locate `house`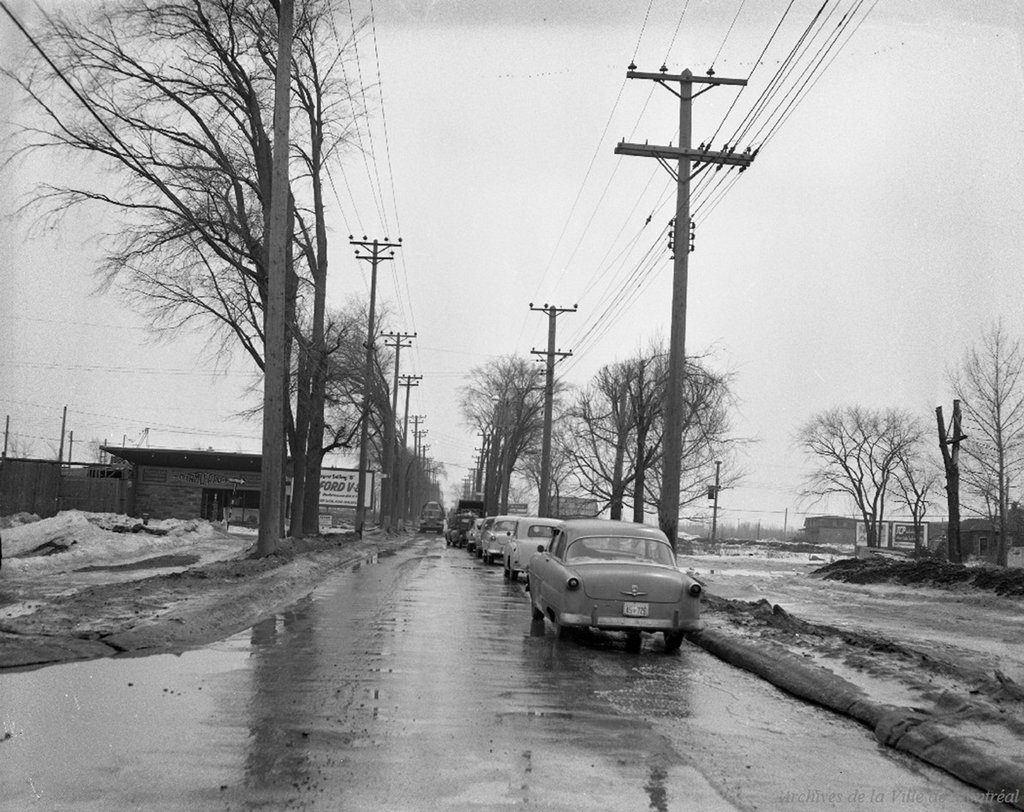
(797, 514, 859, 543)
